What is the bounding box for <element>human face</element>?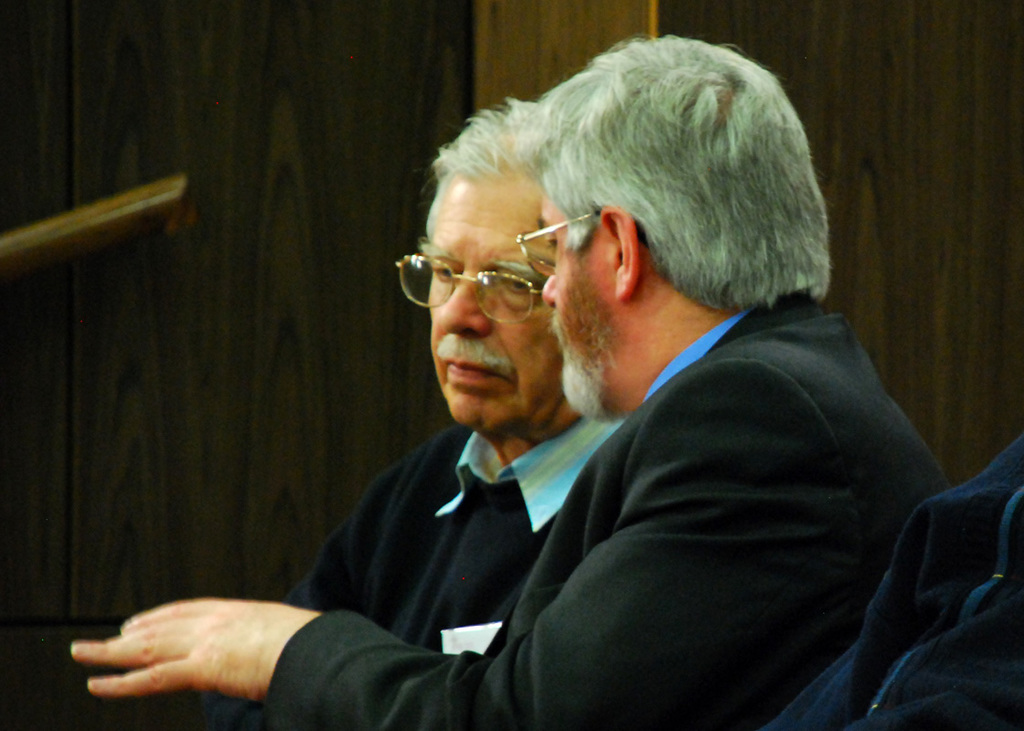
pyautogui.locateOnScreen(427, 175, 566, 434).
